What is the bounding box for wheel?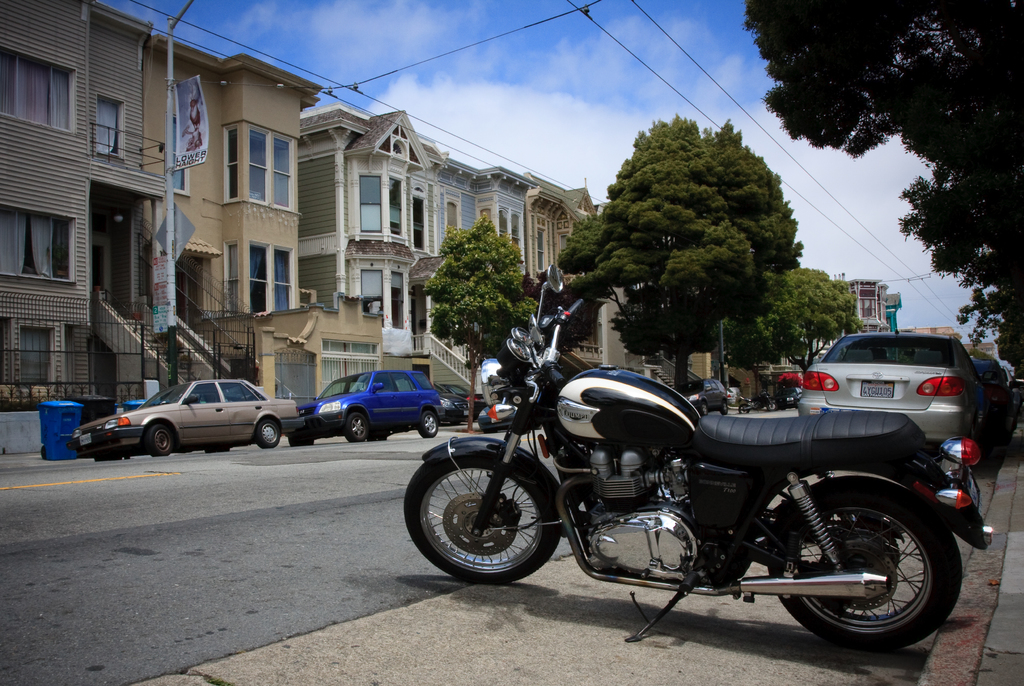
{"x1": 290, "y1": 435, "x2": 314, "y2": 446}.
